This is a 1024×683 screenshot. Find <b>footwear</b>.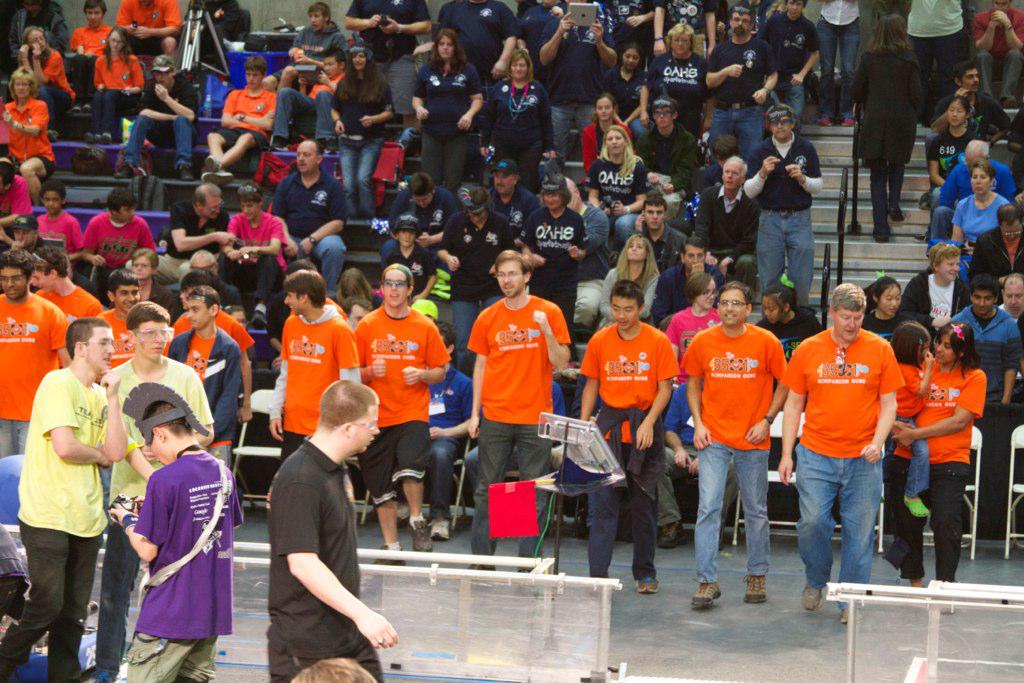
Bounding box: BBox(657, 520, 691, 552).
